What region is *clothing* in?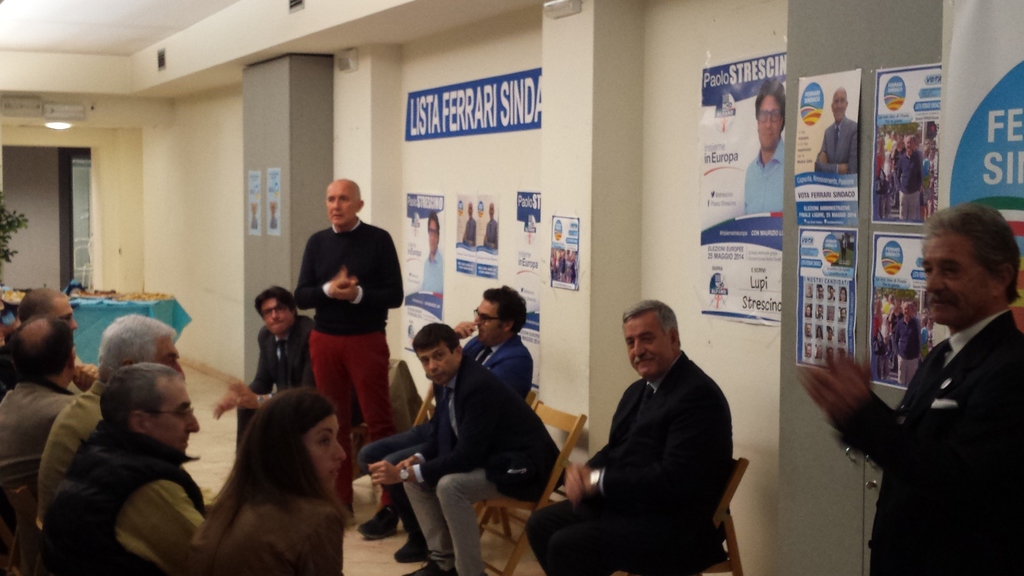
detection(483, 217, 499, 250).
